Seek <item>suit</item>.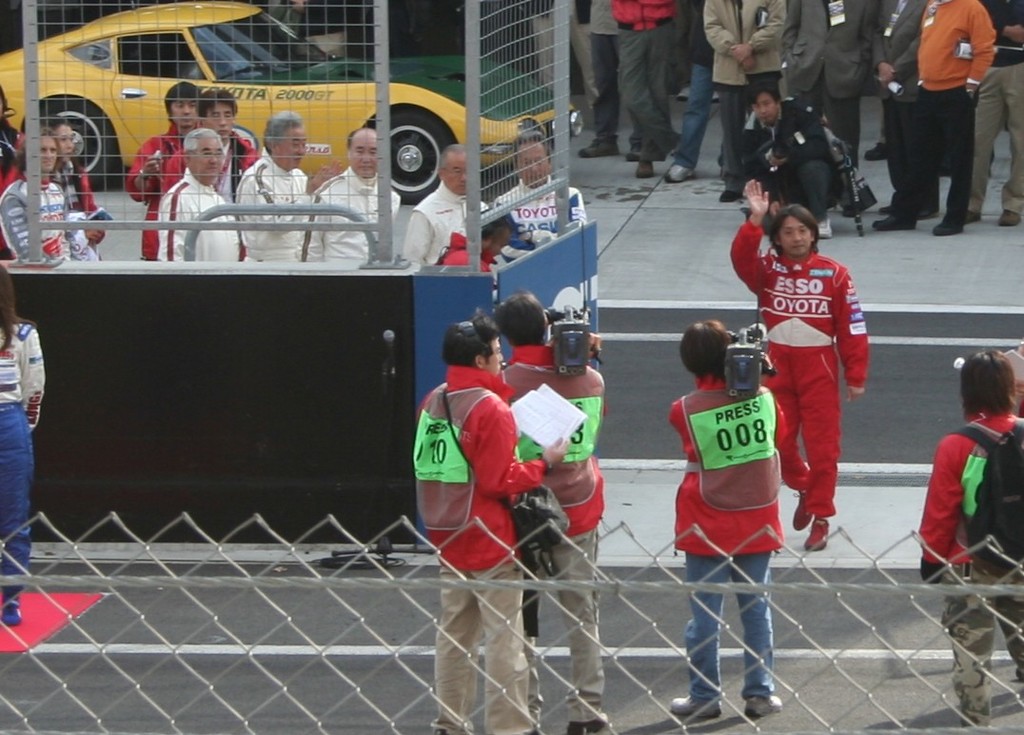
select_region(876, 0, 924, 209).
